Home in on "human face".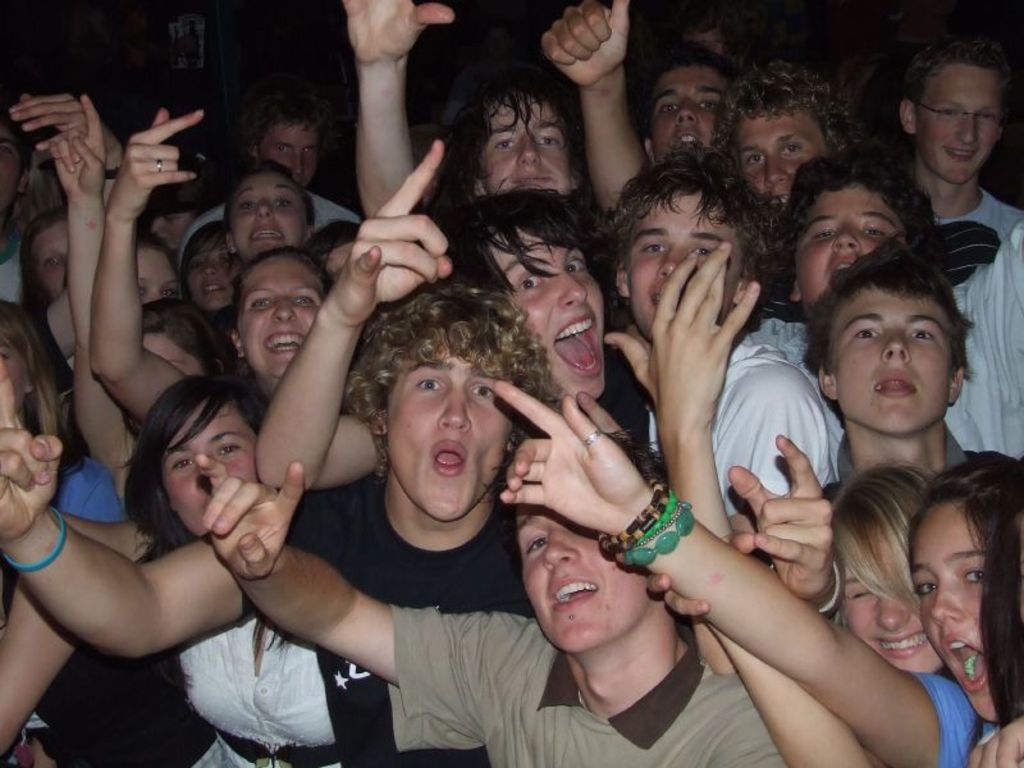
Homed in at bbox=[655, 67, 732, 155].
